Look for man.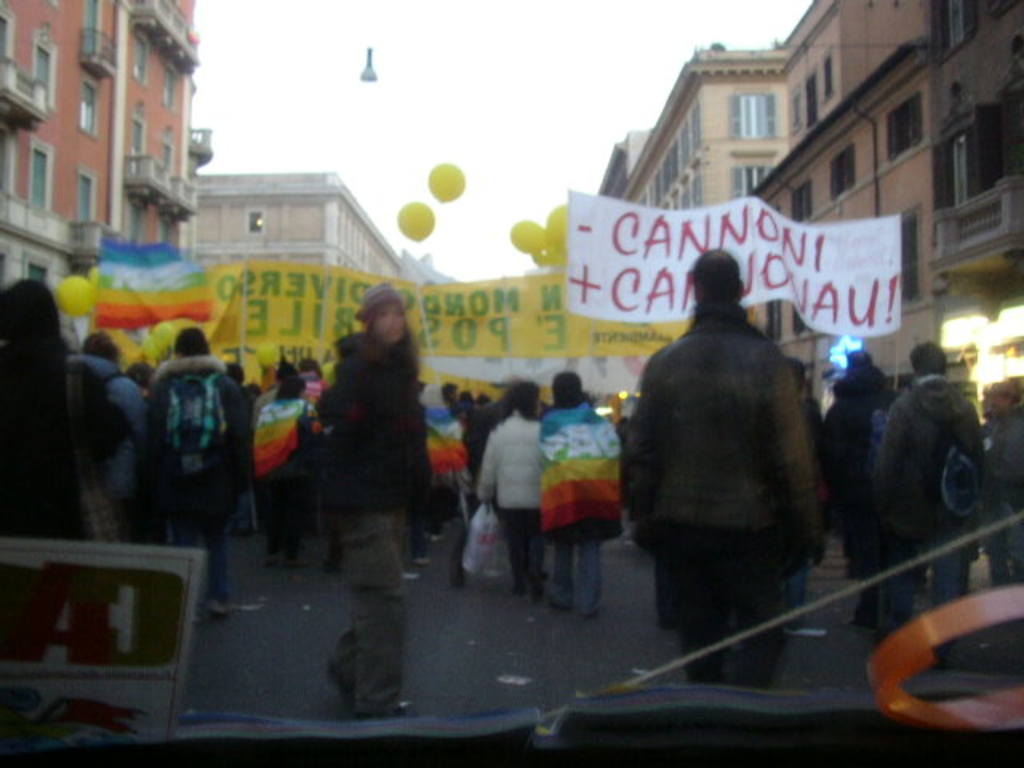
Found: bbox=(829, 355, 891, 619).
